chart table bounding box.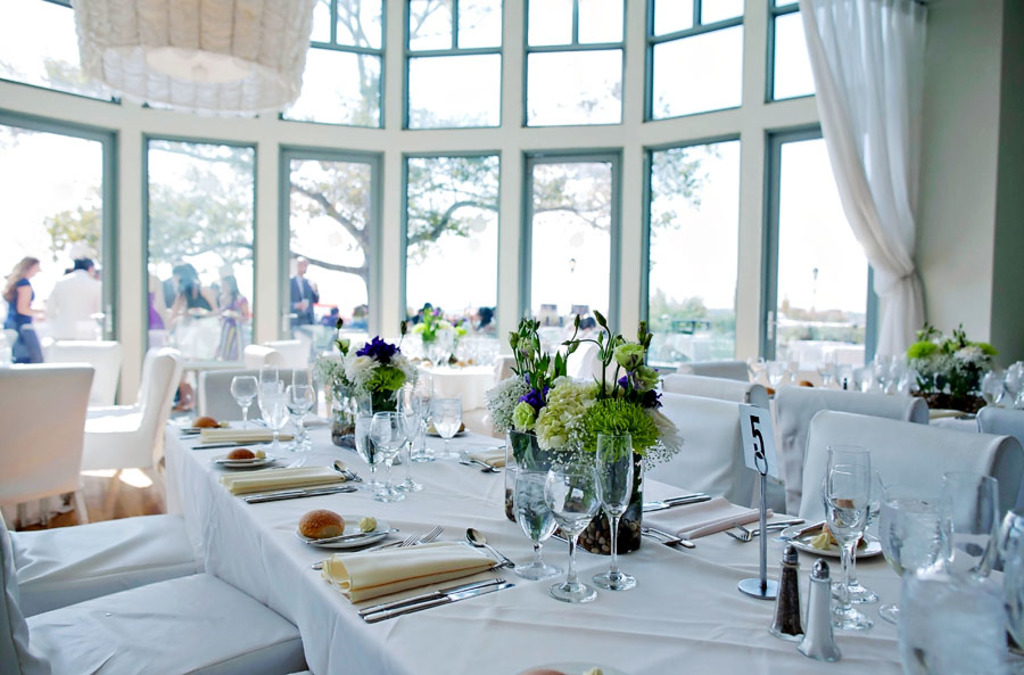
Charted: (left=135, top=451, right=839, bottom=659).
